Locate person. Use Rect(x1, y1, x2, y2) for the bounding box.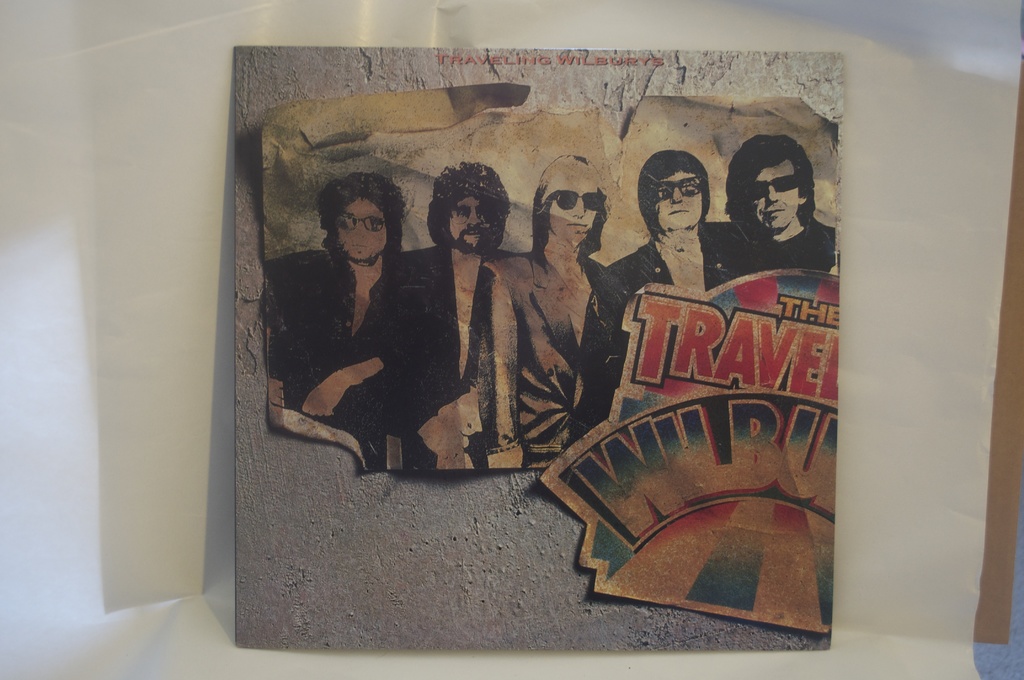
Rect(573, 150, 745, 448).
